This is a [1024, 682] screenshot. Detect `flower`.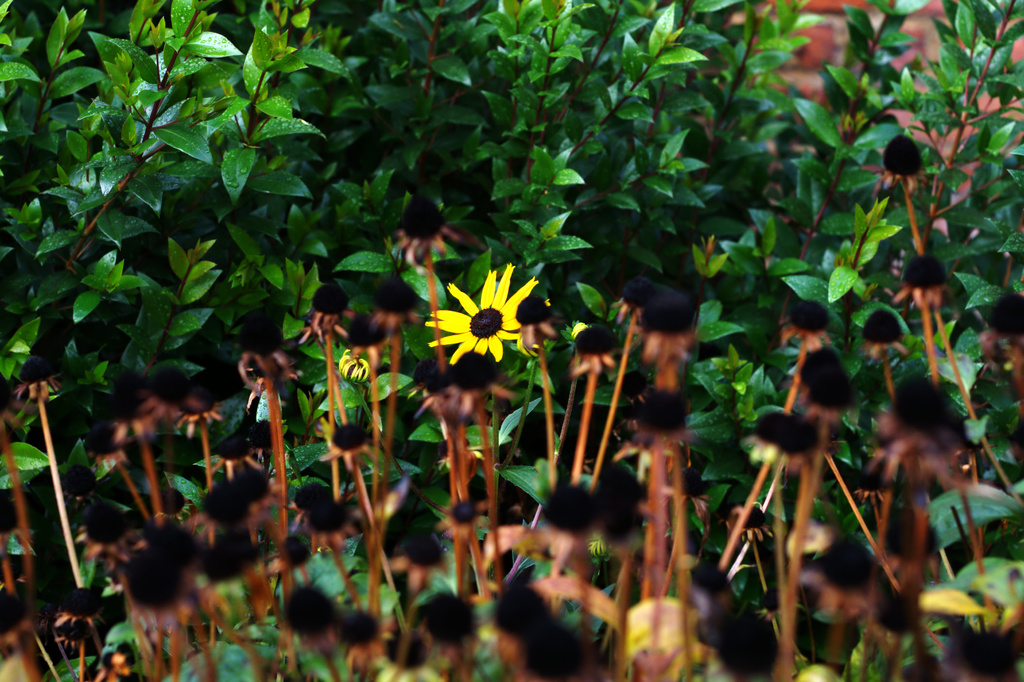
(429,268,532,371).
